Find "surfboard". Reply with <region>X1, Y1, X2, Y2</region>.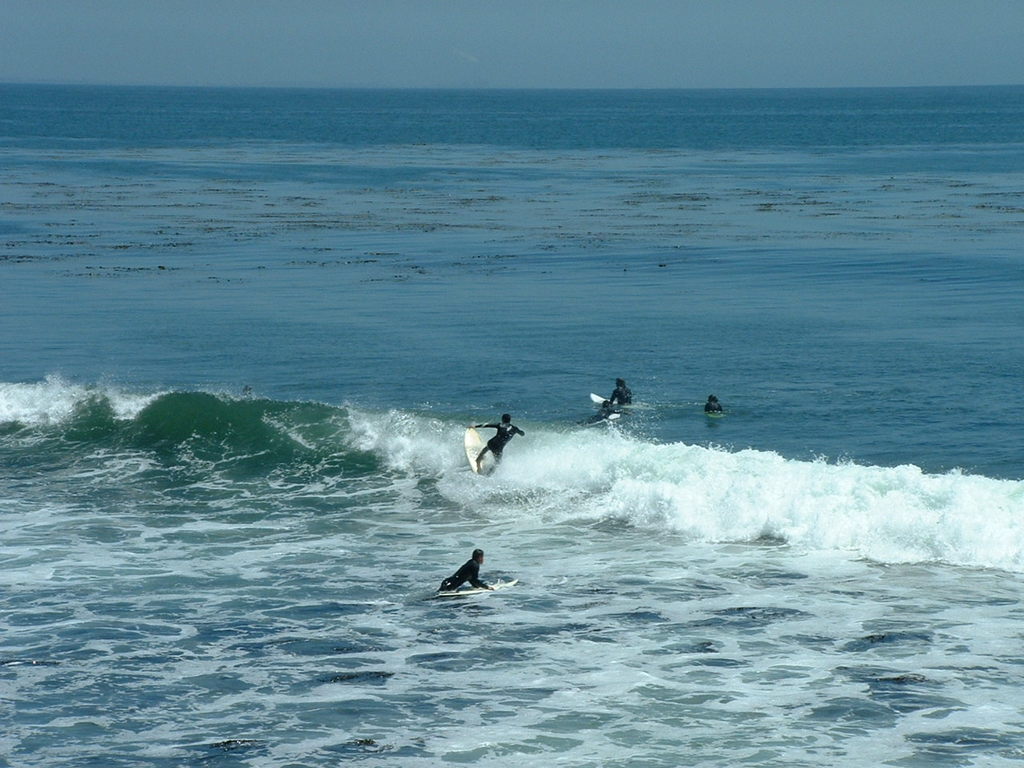
<region>466, 428, 490, 474</region>.
